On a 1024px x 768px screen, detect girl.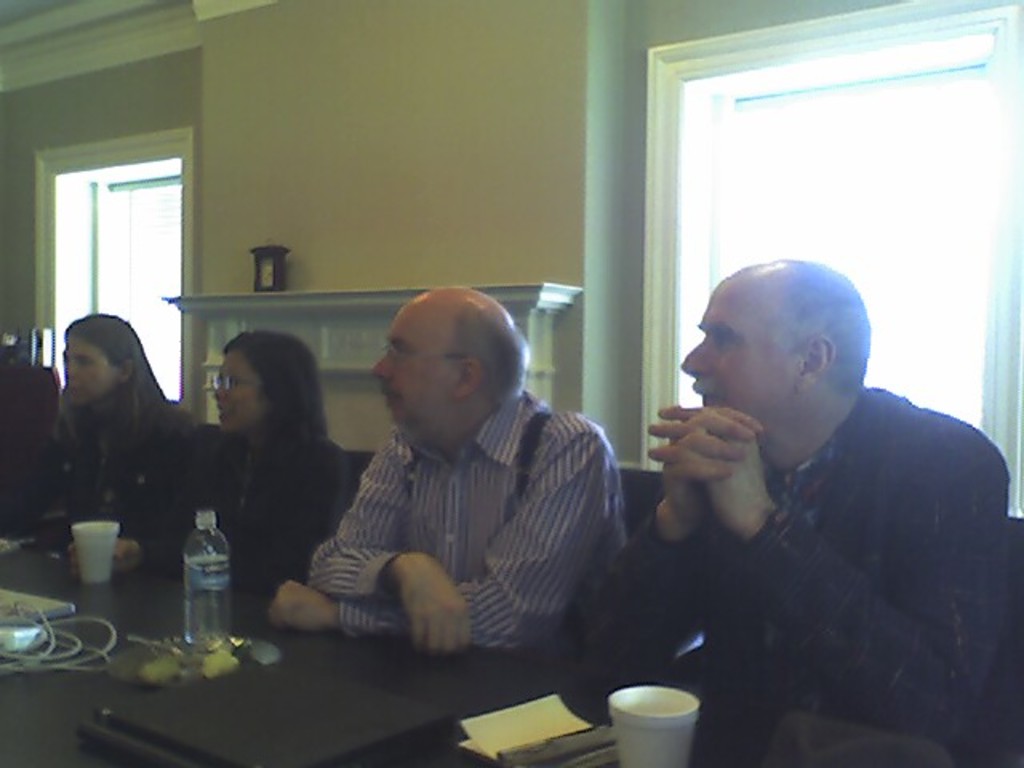
locate(50, 326, 350, 595).
